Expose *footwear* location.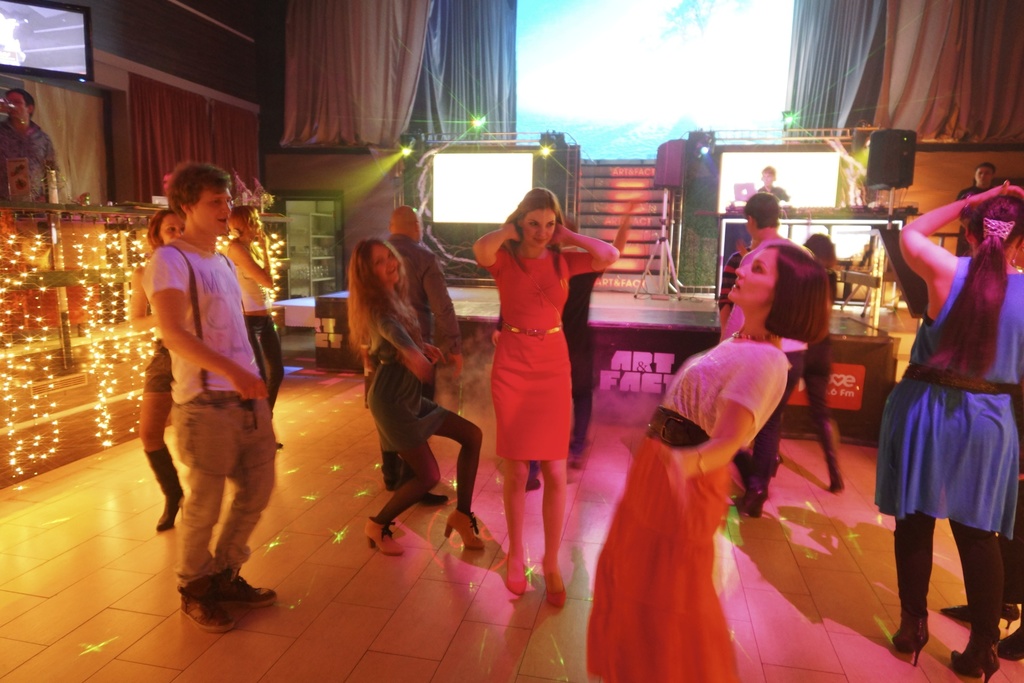
Exposed at (401,466,463,504).
